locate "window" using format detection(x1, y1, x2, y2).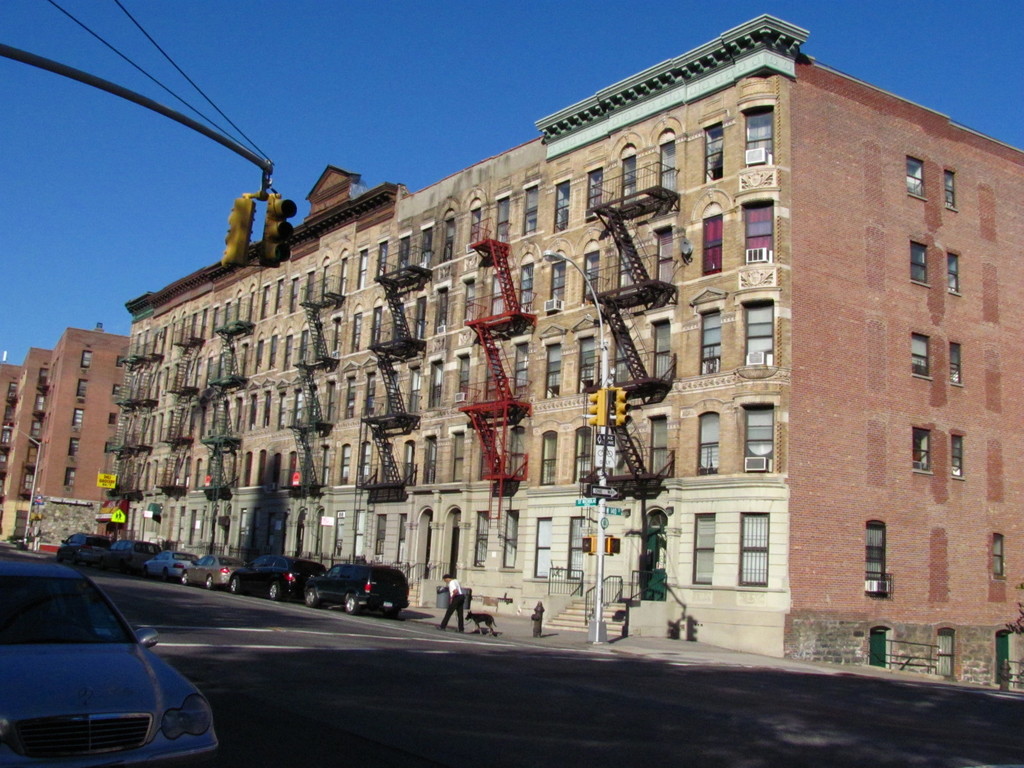
detection(863, 522, 883, 569).
